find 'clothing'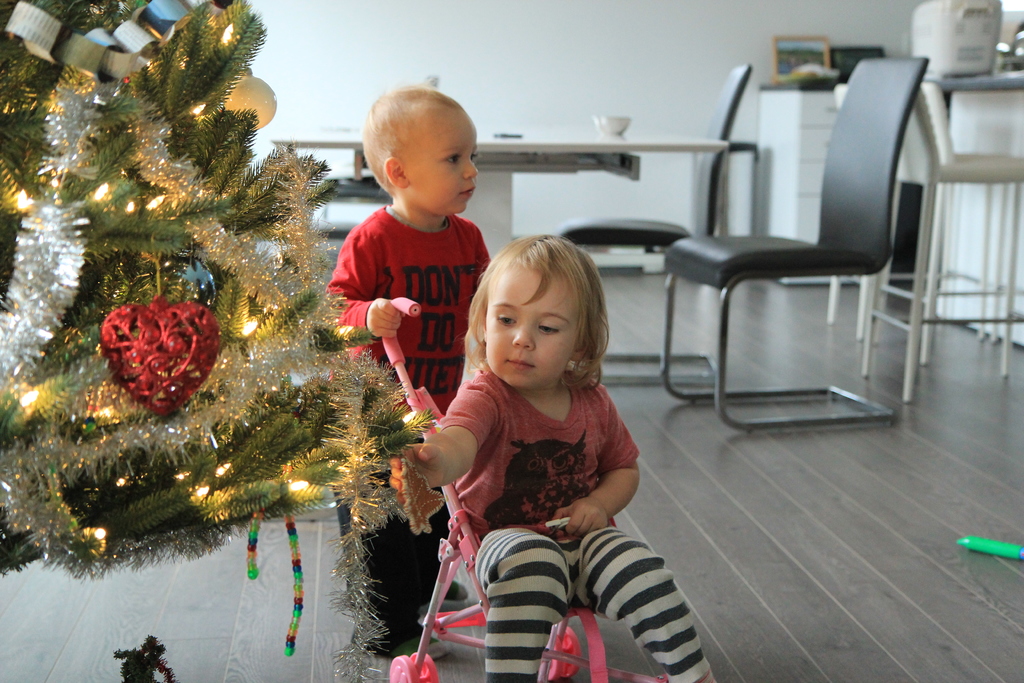
(329,199,493,651)
